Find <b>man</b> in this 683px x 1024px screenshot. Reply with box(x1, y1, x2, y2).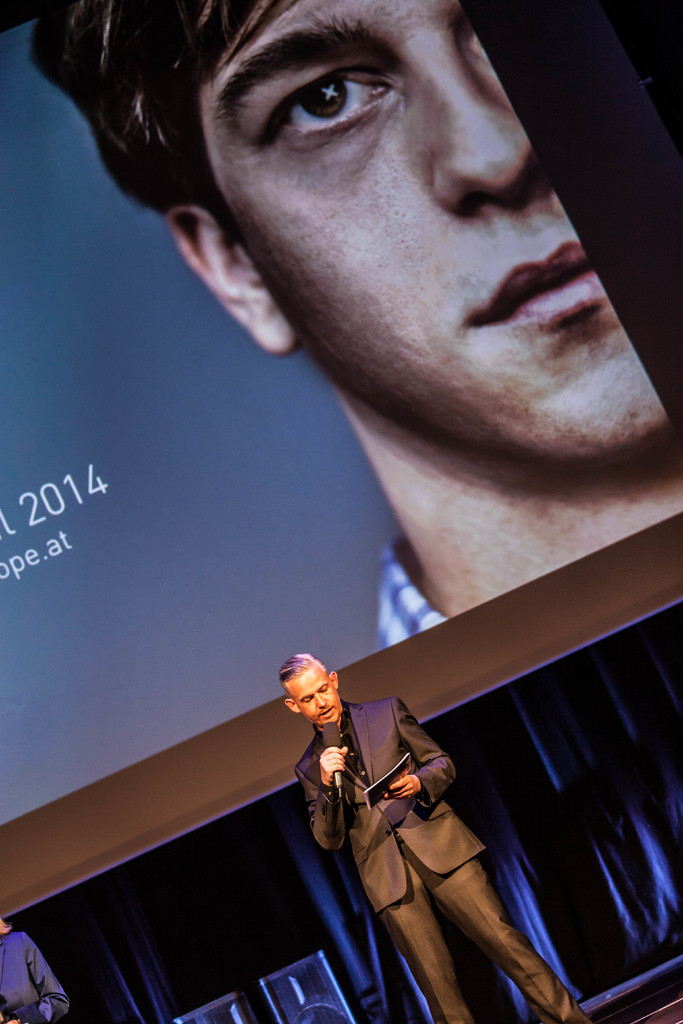
box(26, 0, 682, 653).
